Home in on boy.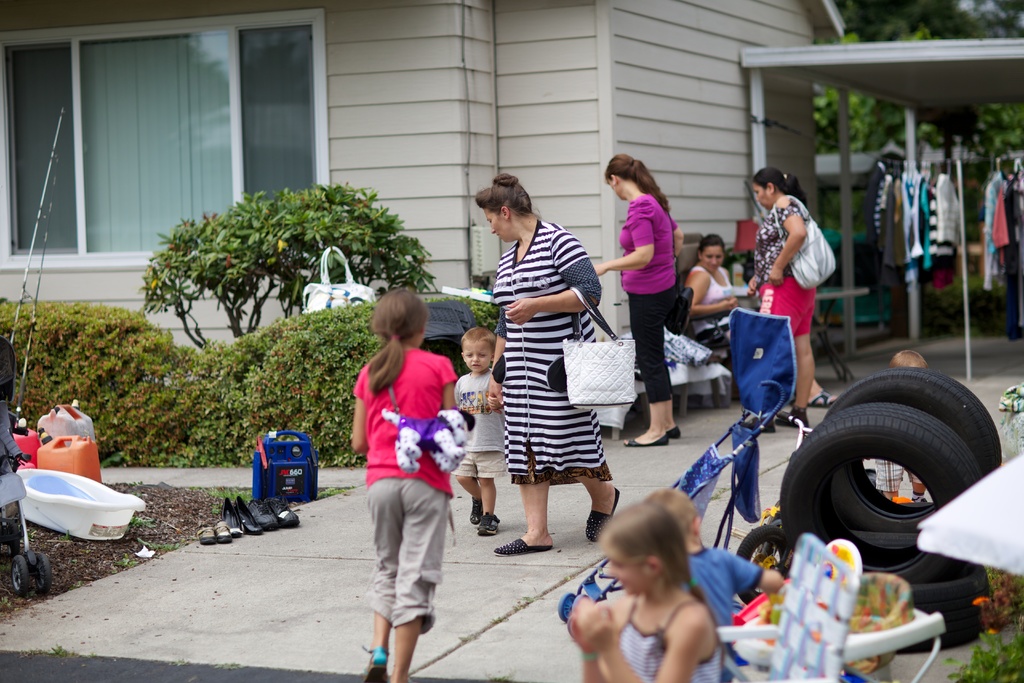
Homed in at <region>640, 487, 790, 682</region>.
